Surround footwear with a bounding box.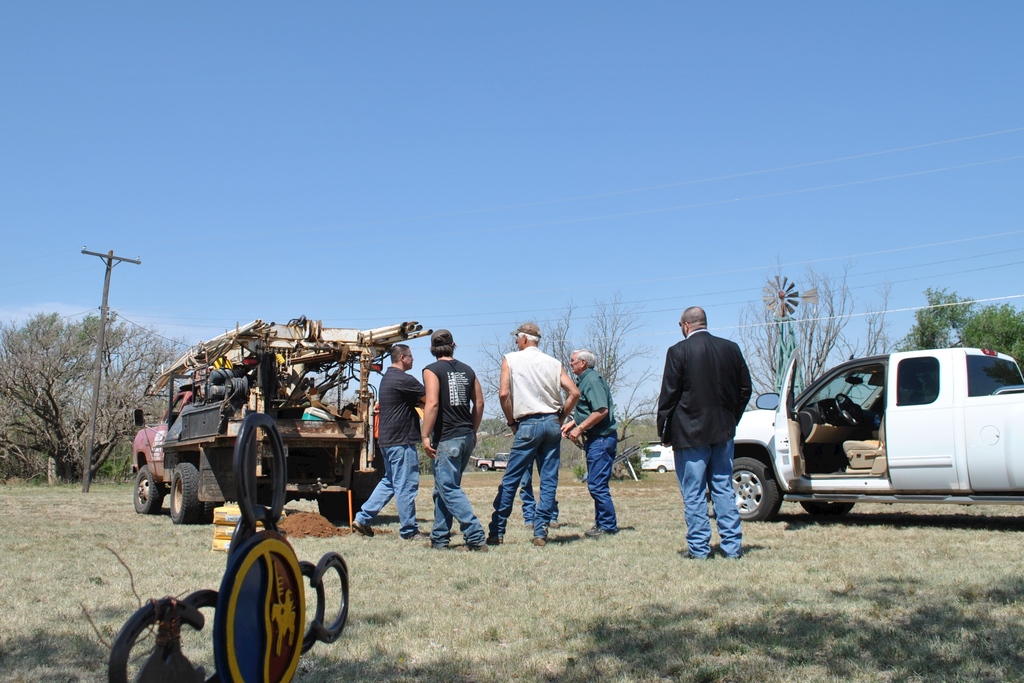
{"left": 428, "top": 540, "right": 449, "bottom": 554}.
